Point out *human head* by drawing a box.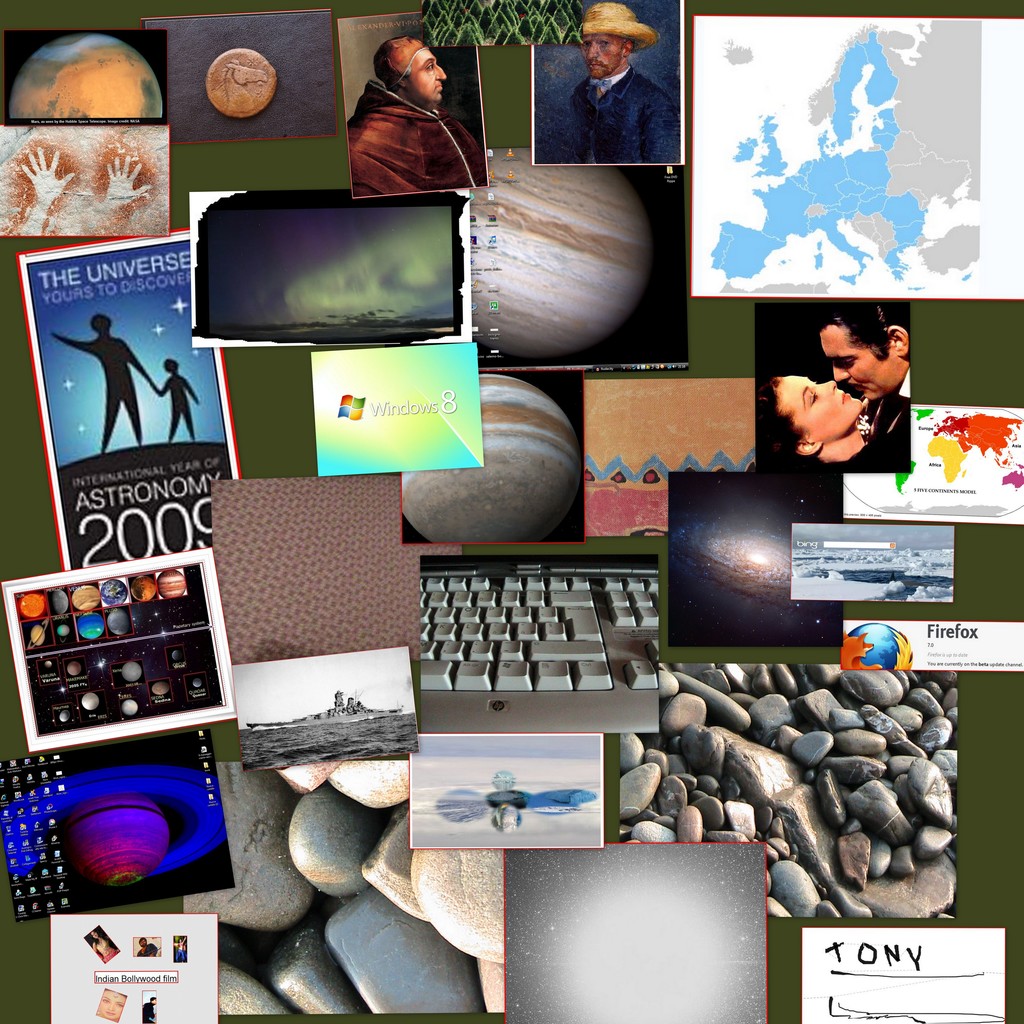
crop(580, 2, 657, 81).
